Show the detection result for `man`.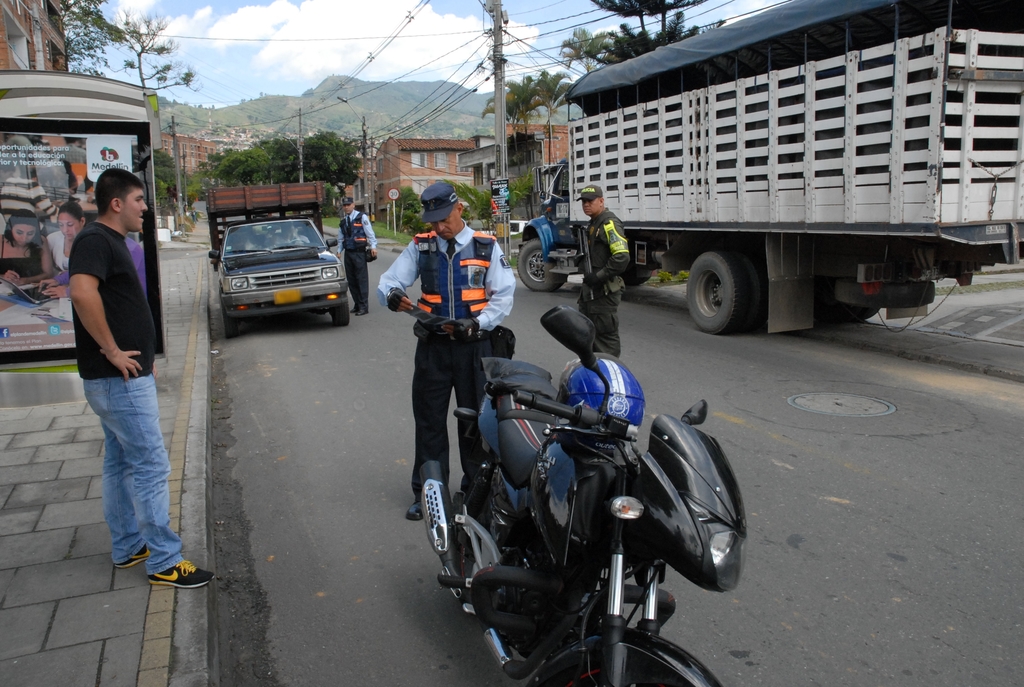
(left=333, top=200, right=376, bottom=319).
